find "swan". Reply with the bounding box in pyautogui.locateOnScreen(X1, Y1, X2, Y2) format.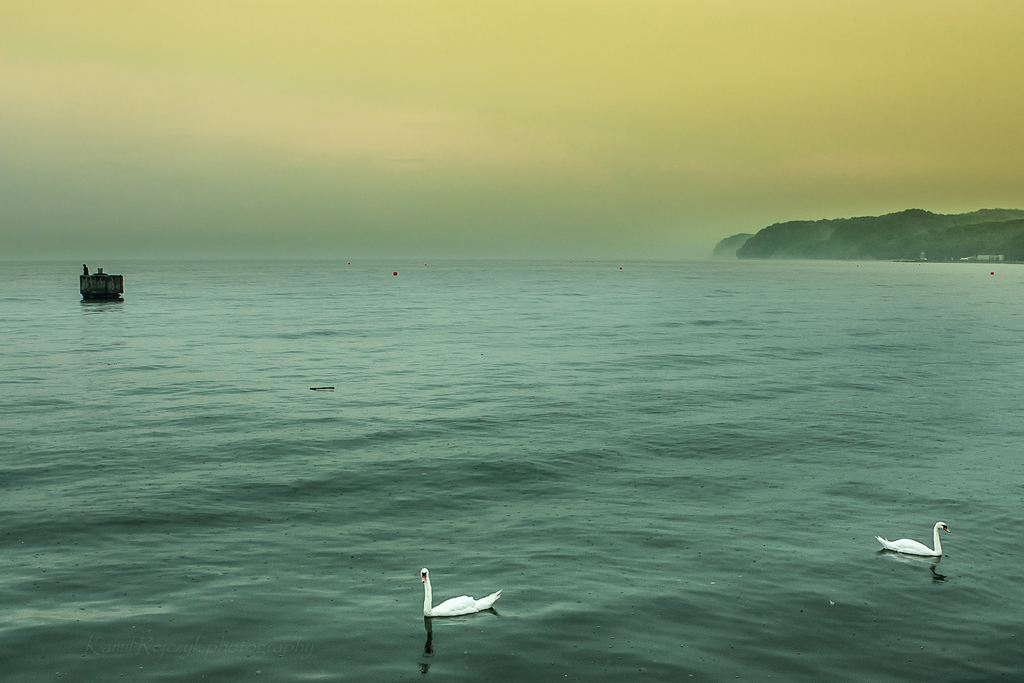
pyautogui.locateOnScreen(874, 511, 953, 548).
